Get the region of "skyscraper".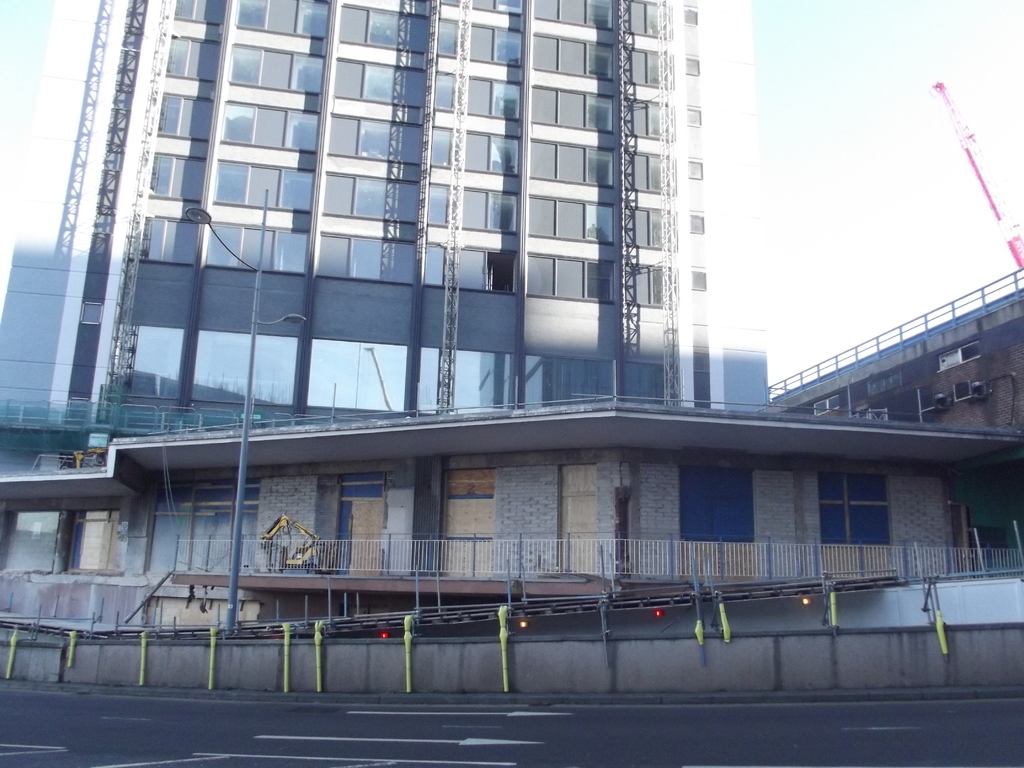
0/0/749/460.
